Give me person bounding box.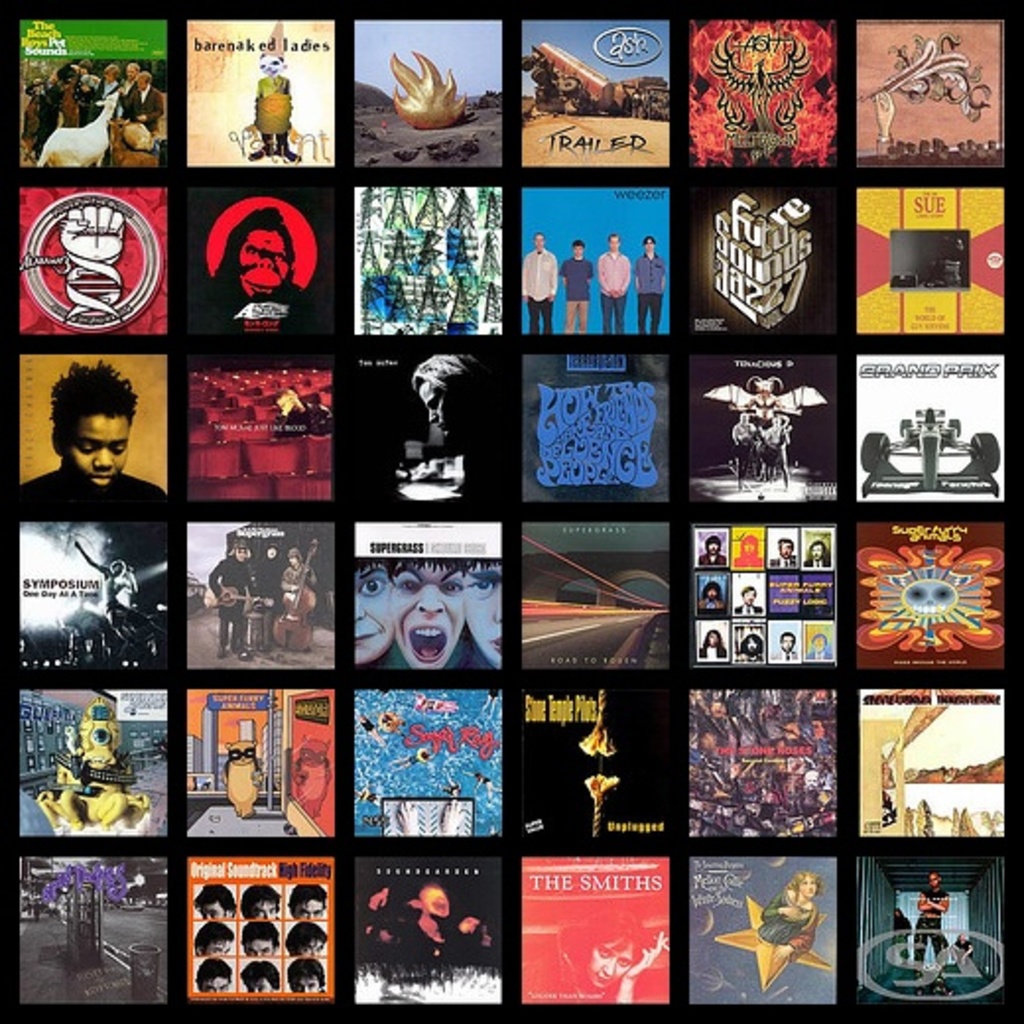
x1=634, y1=236, x2=672, y2=329.
